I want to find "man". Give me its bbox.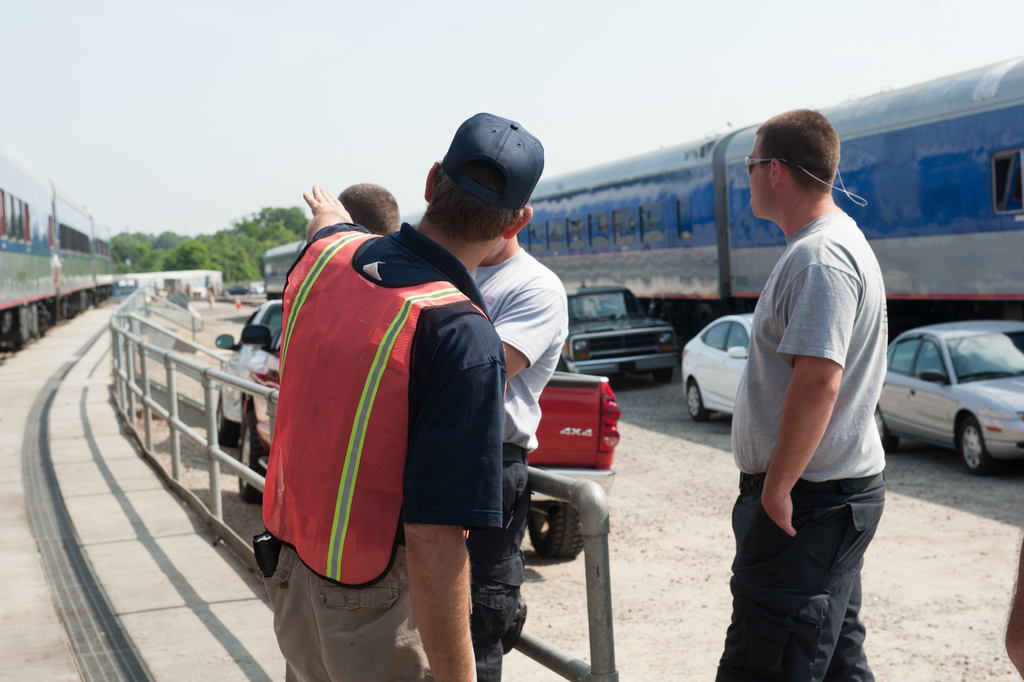
Rect(256, 110, 550, 681).
